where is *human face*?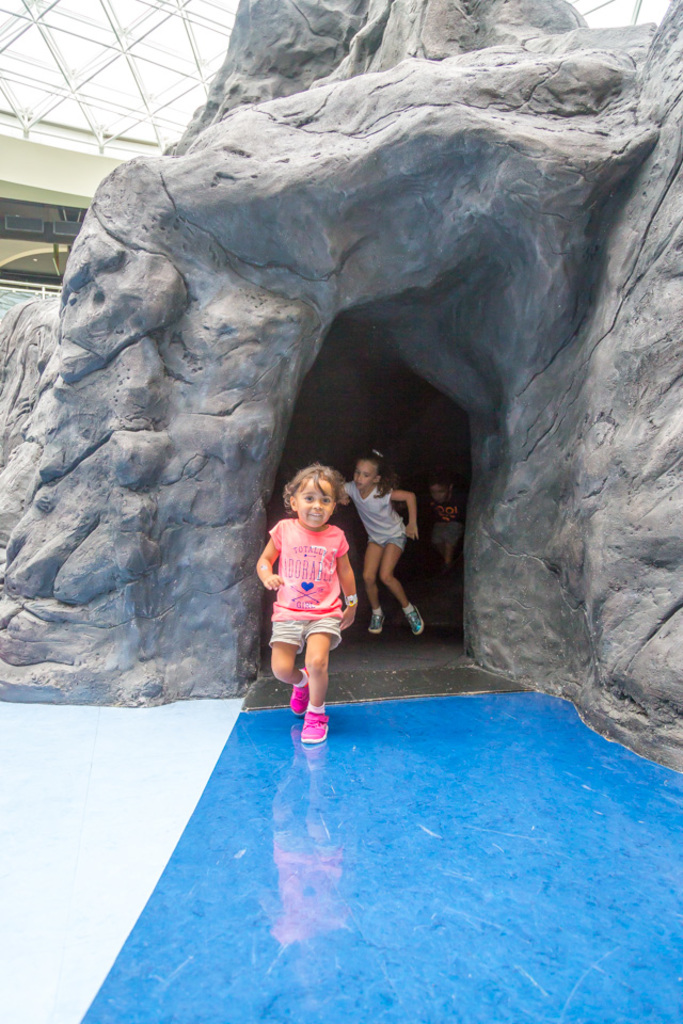
BBox(290, 475, 332, 531).
